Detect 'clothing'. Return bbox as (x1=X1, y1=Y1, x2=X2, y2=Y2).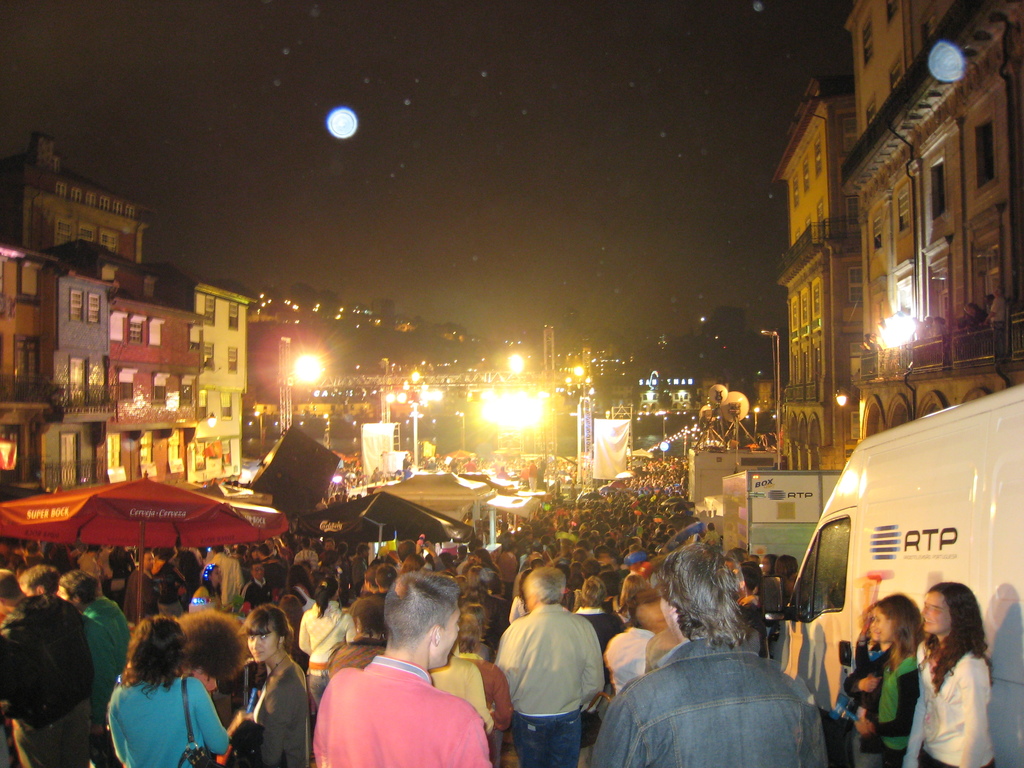
(x1=300, y1=602, x2=350, y2=671).
